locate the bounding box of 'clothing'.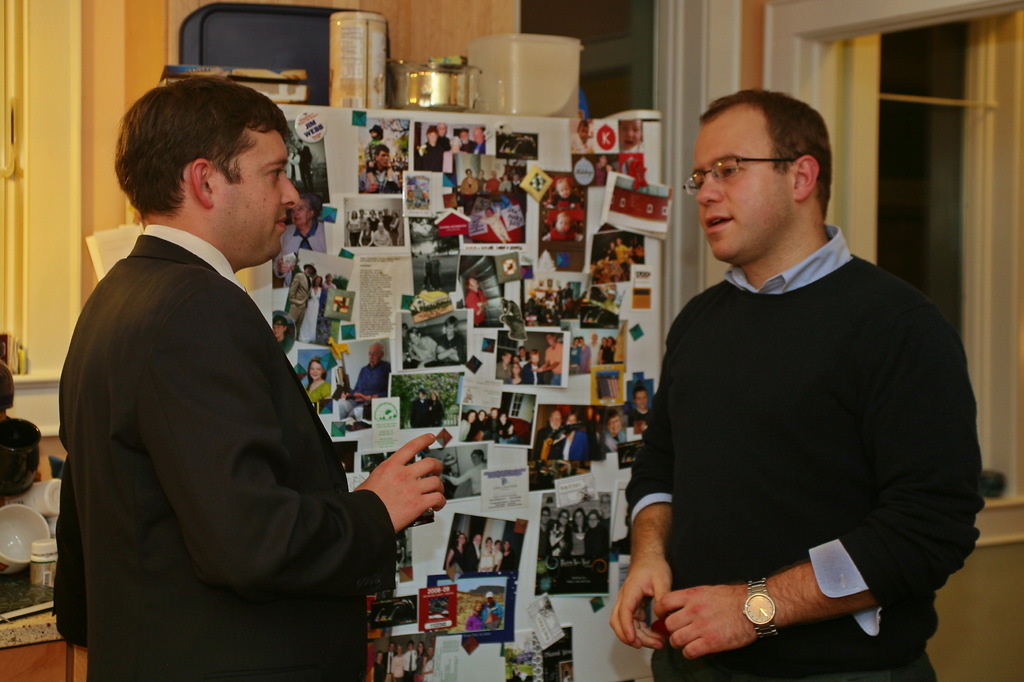
Bounding box: <box>420,142,441,173</box>.
